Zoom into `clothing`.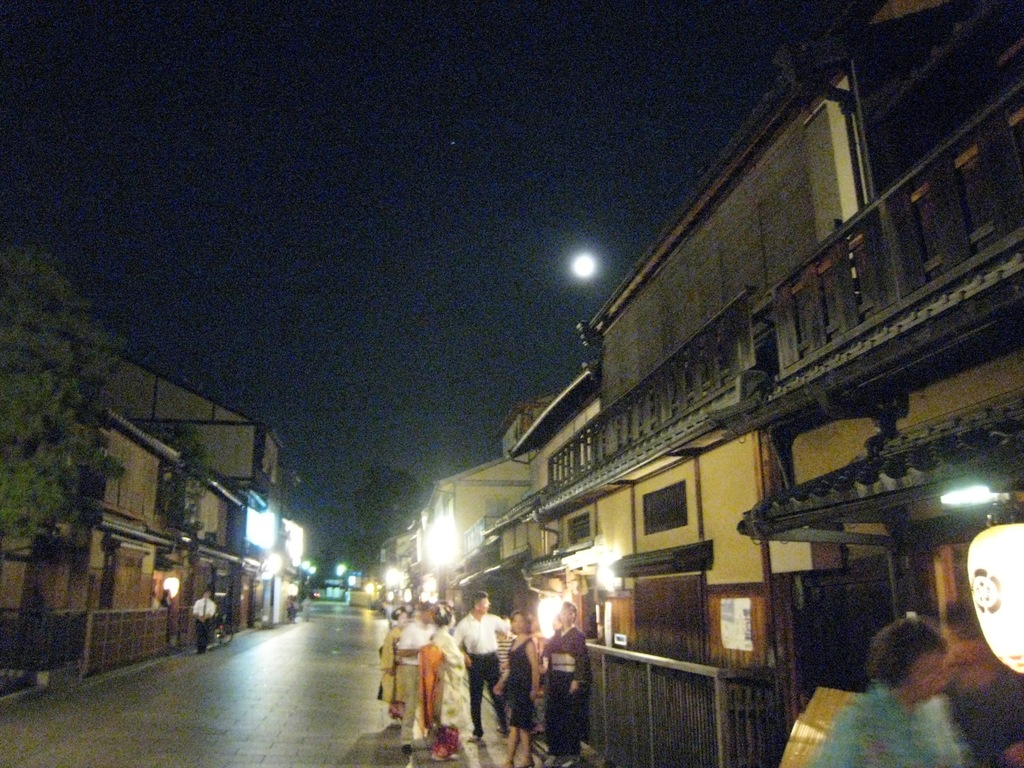
Zoom target: (506, 633, 531, 728).
